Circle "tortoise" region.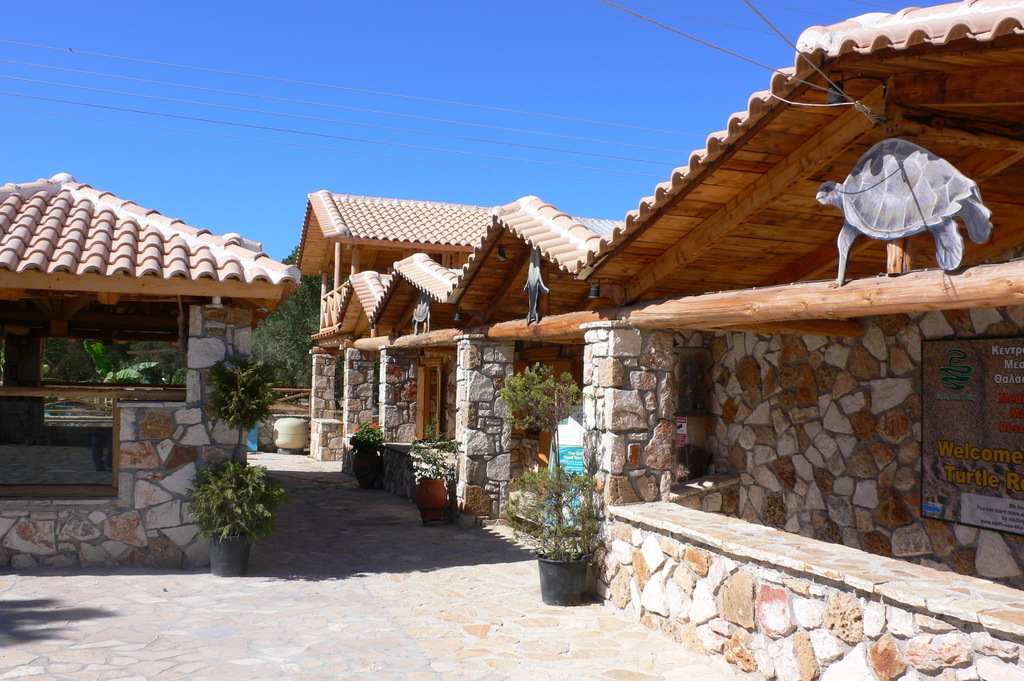
Region: bbox(811, 132, 1002, 282).
